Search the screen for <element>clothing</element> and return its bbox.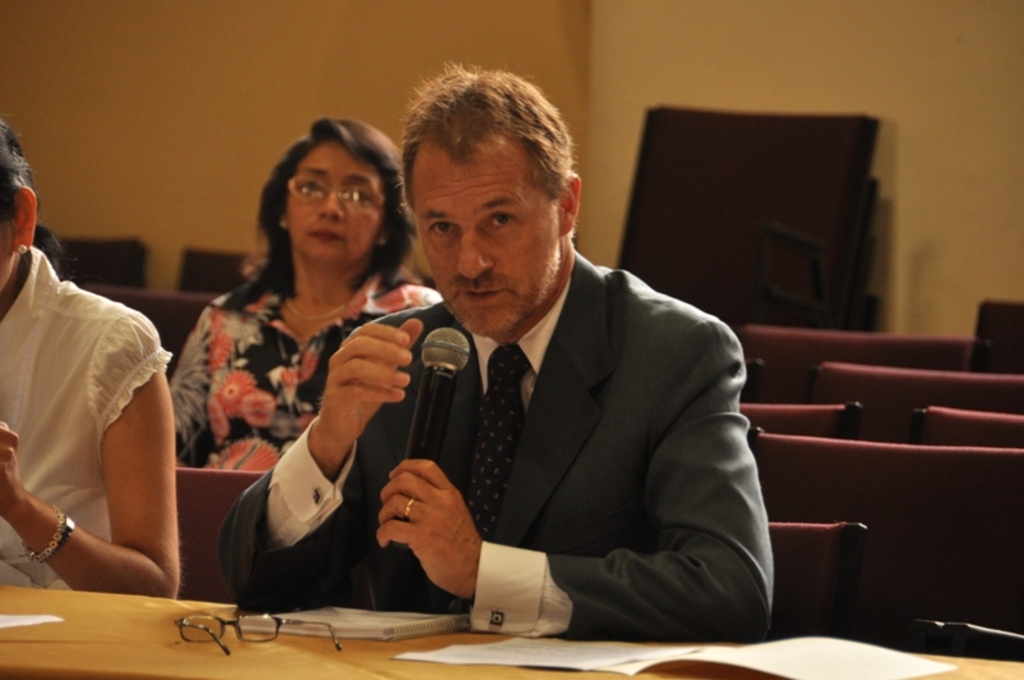
Found: [174, 274, 440, 470].
